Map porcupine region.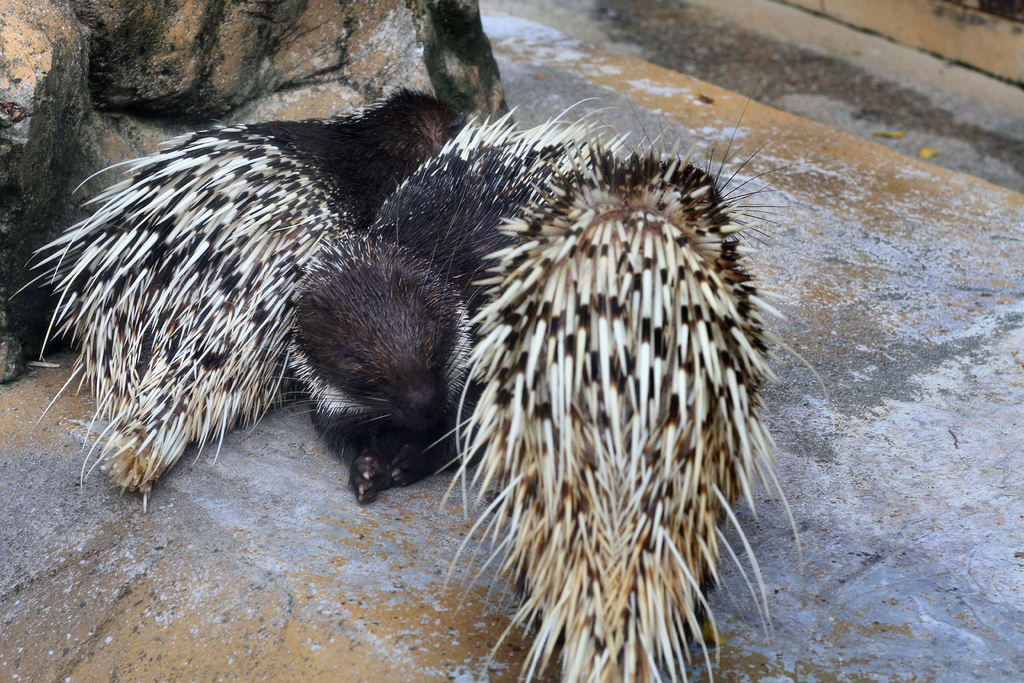
Mapped to detection(5, 81, 469, 499).
